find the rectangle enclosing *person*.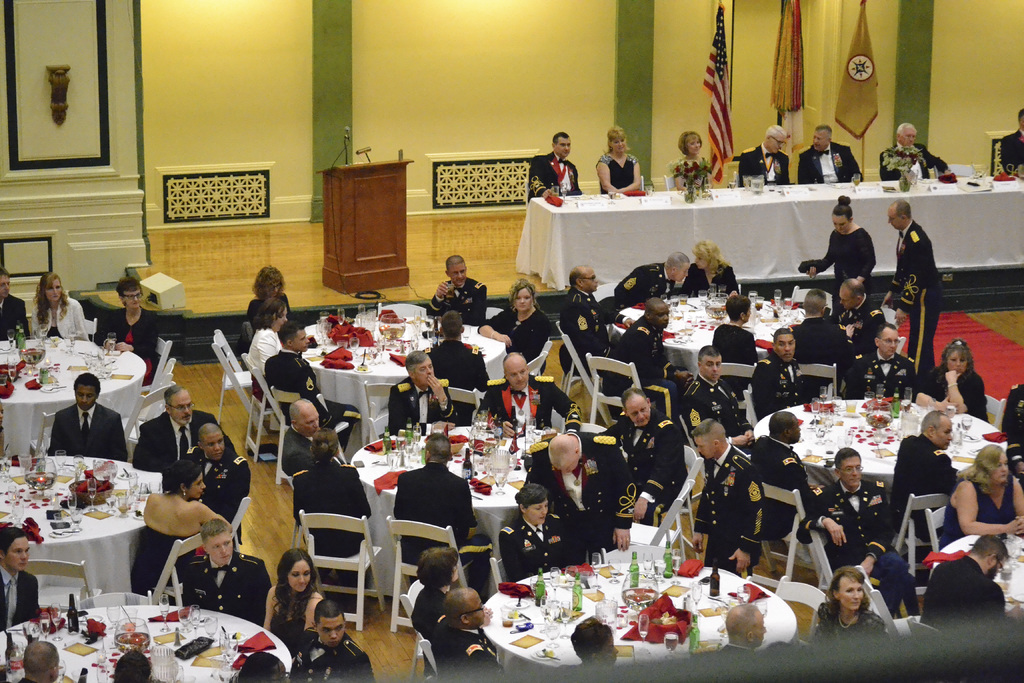
crop(736, 126, 792, 183).
